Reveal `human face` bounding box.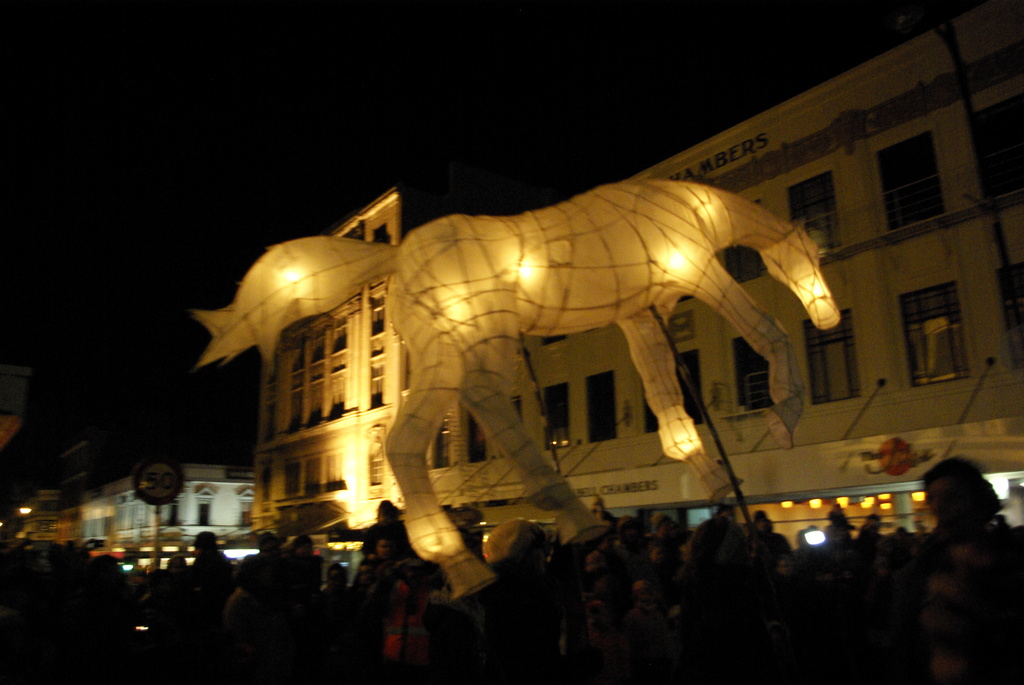
Revealed: select_region(377, 535, 391, 559).
